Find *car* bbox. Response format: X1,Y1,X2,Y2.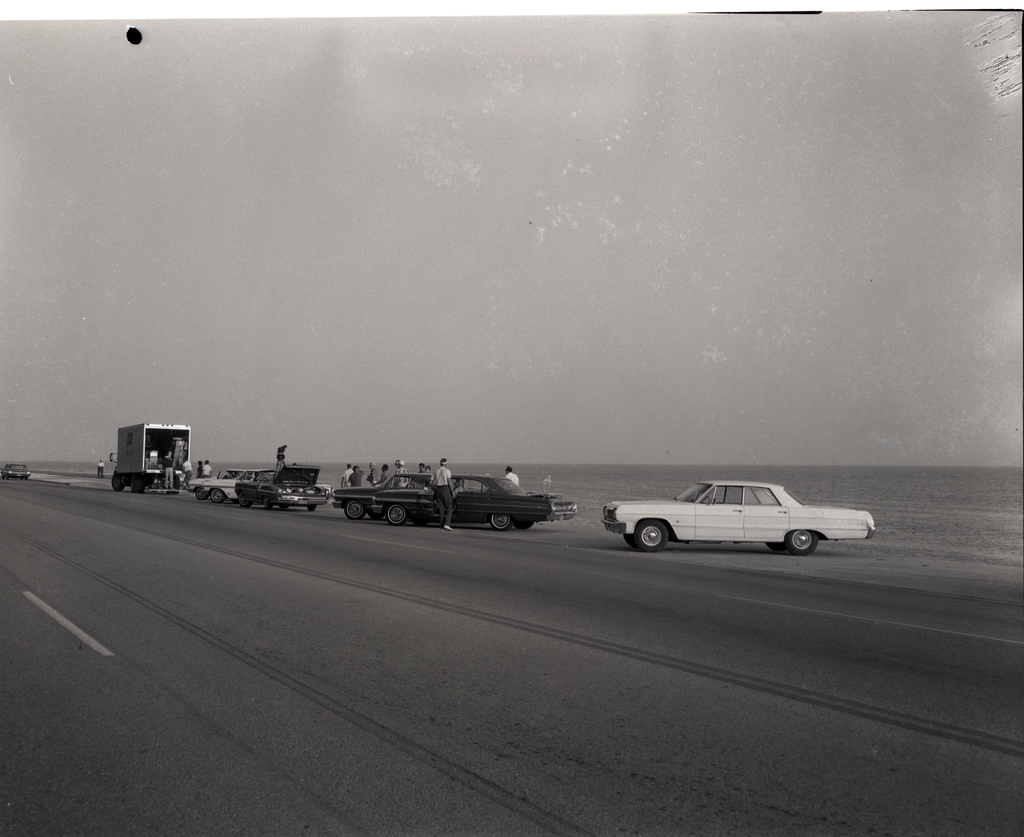
186,466,238,504.
